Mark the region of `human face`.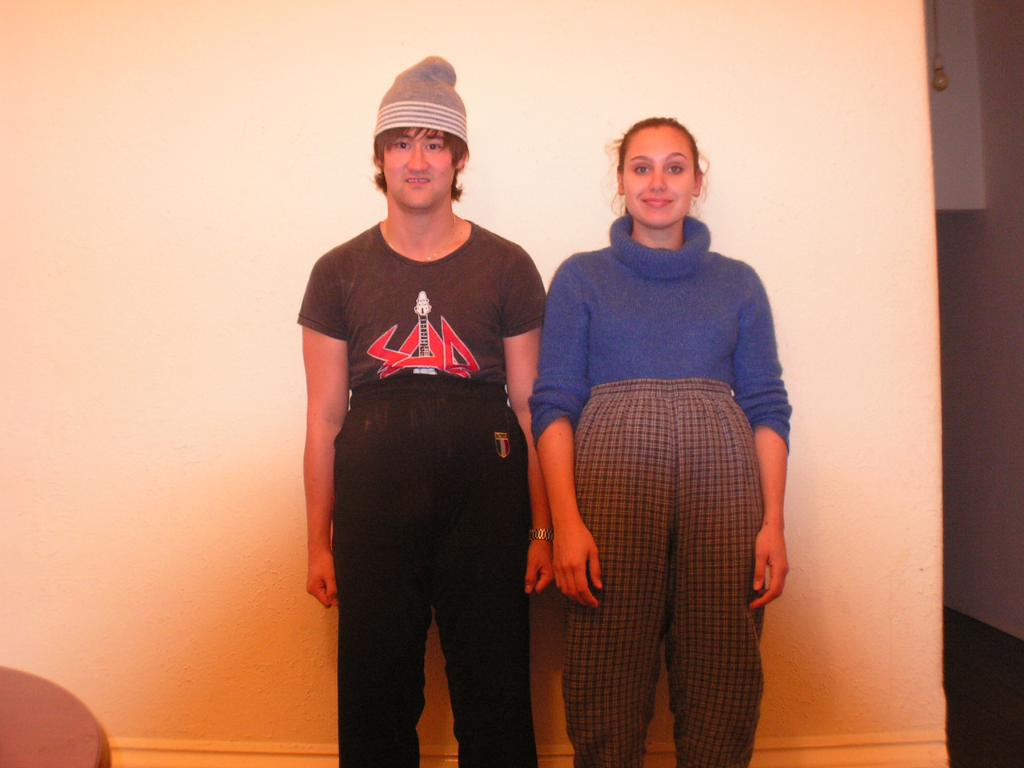
Region: pyautogui.locateOnScreen(381, 126, 454, 211).
